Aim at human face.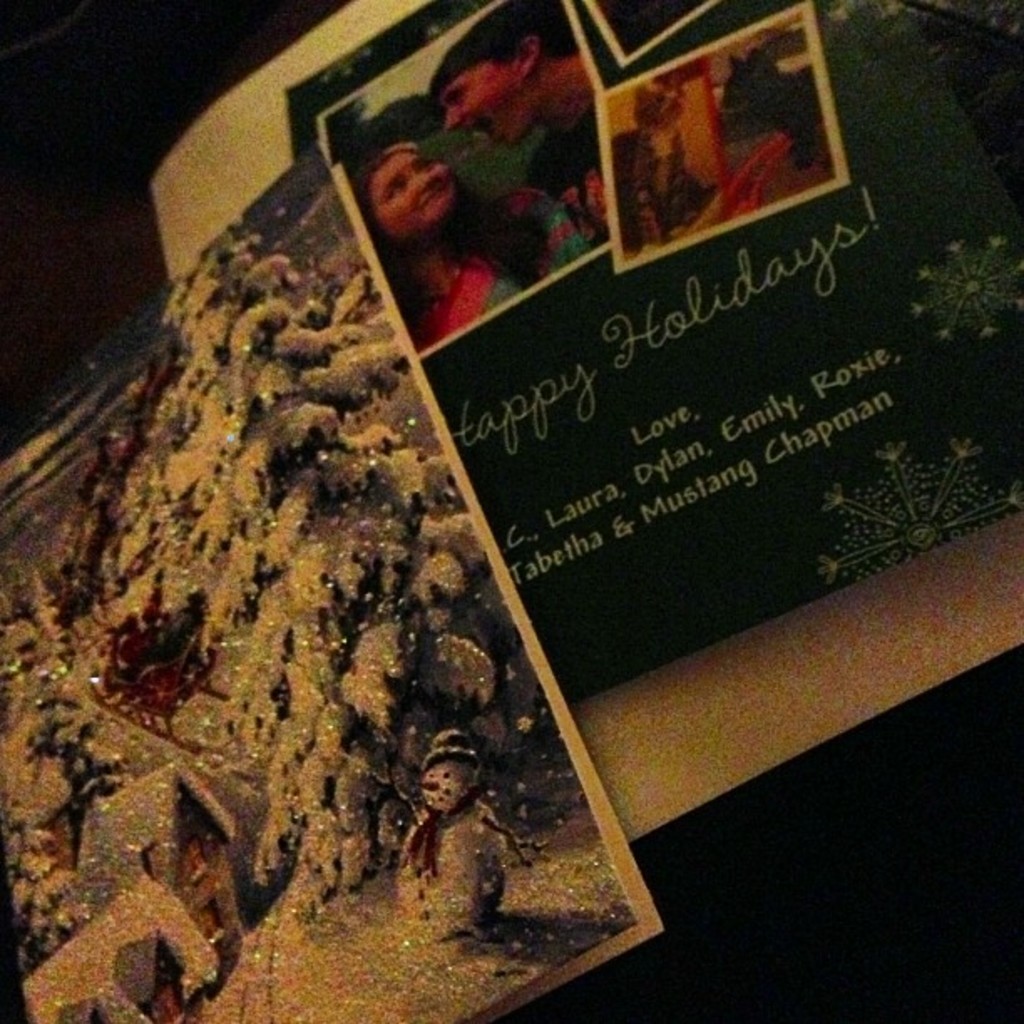
Aimed at BBox(432, 59, 534, 144).
